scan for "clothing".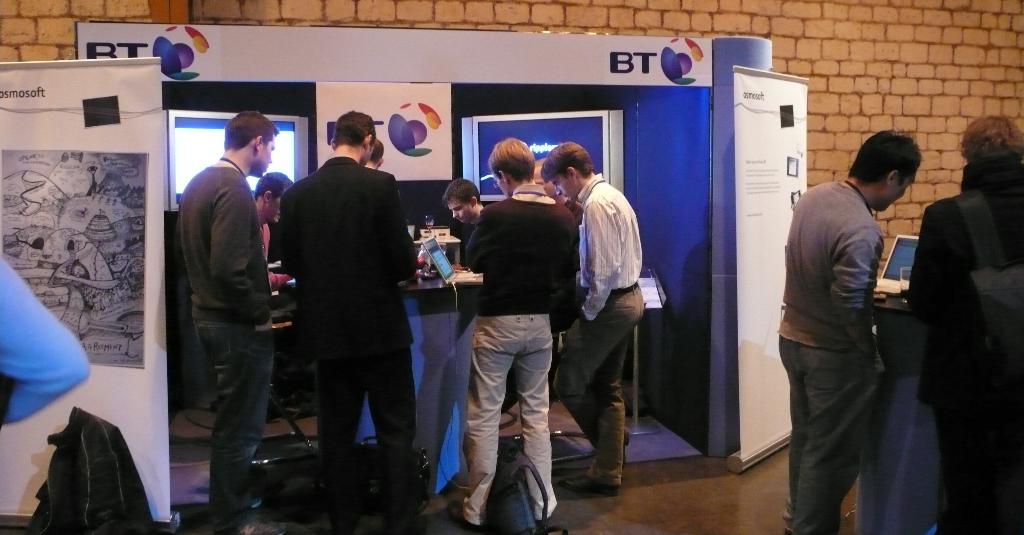
Scan result: Rect(275, 151, 416, 533).
